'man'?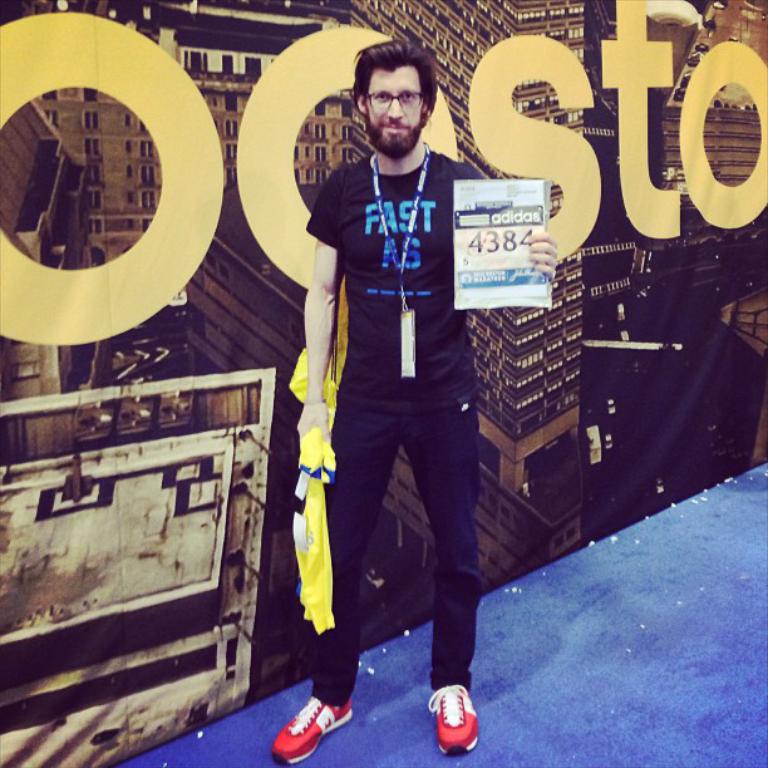
[269, 33, 560, 767]
